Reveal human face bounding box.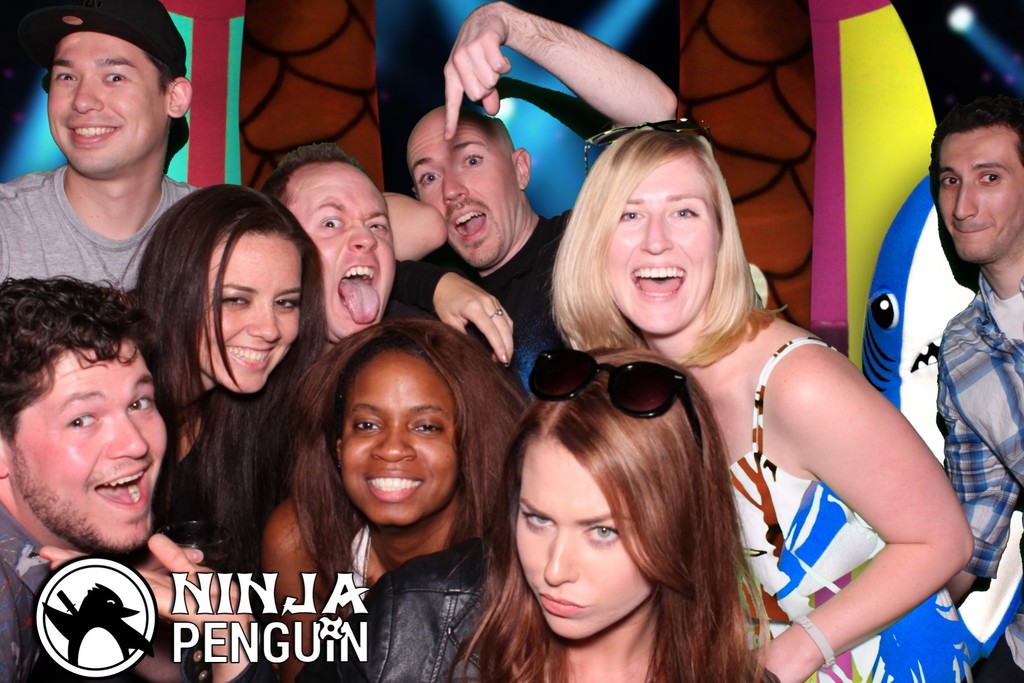
Revealed: BBox(289, 160, 396, 342).
